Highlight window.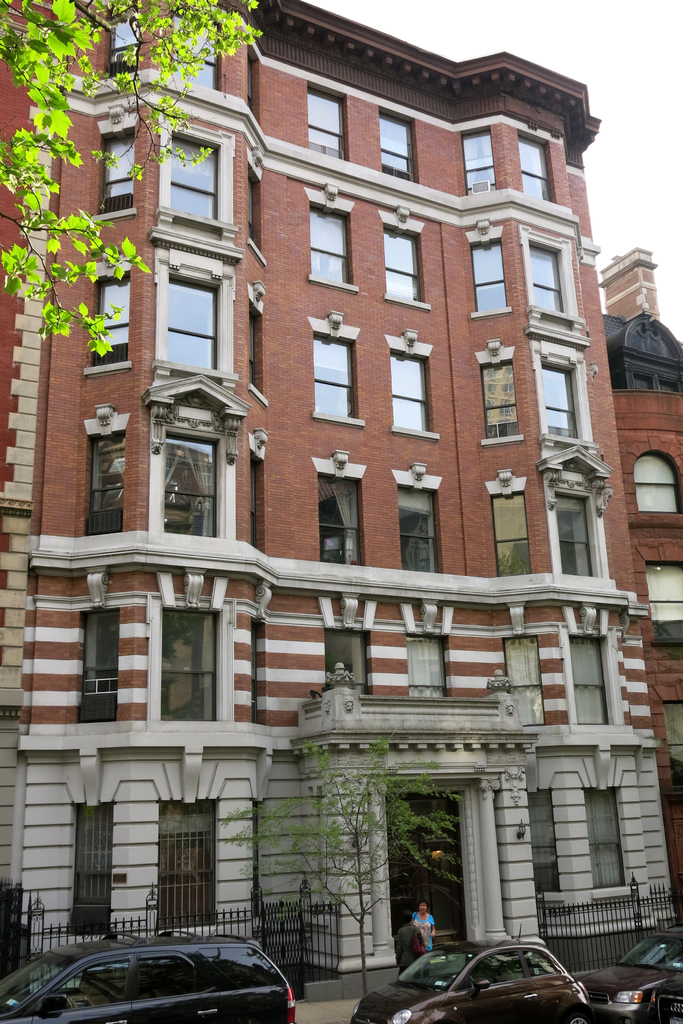
Highlighted region: 650:561:682:622.
